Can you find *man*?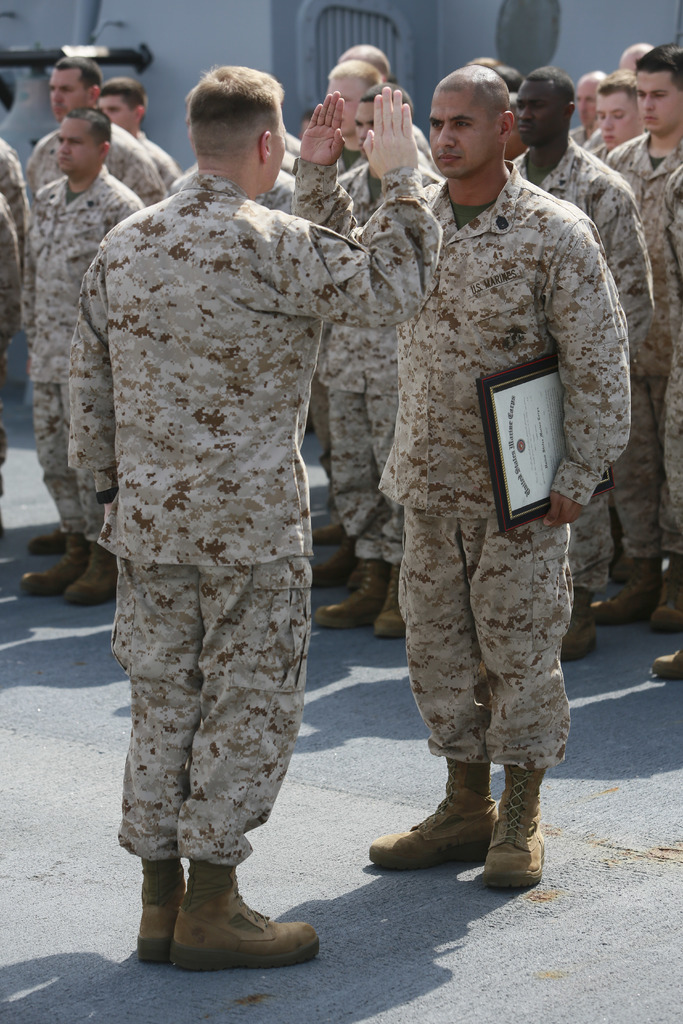
Yes, bounding box: crop(0, 145, 26, 337).
